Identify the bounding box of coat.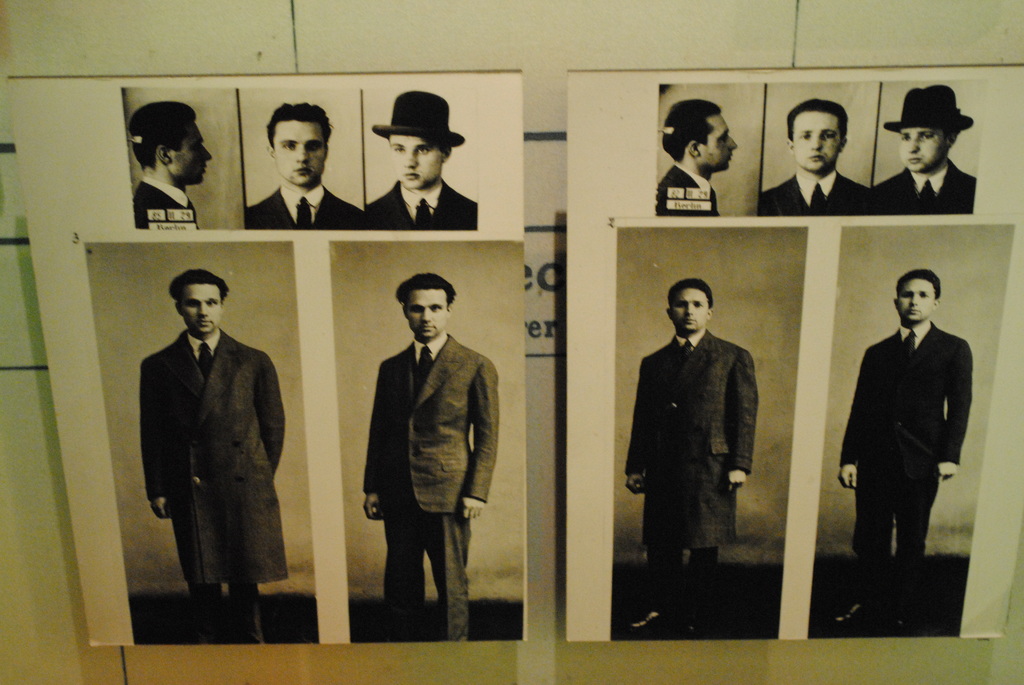
365/175/480/227.
